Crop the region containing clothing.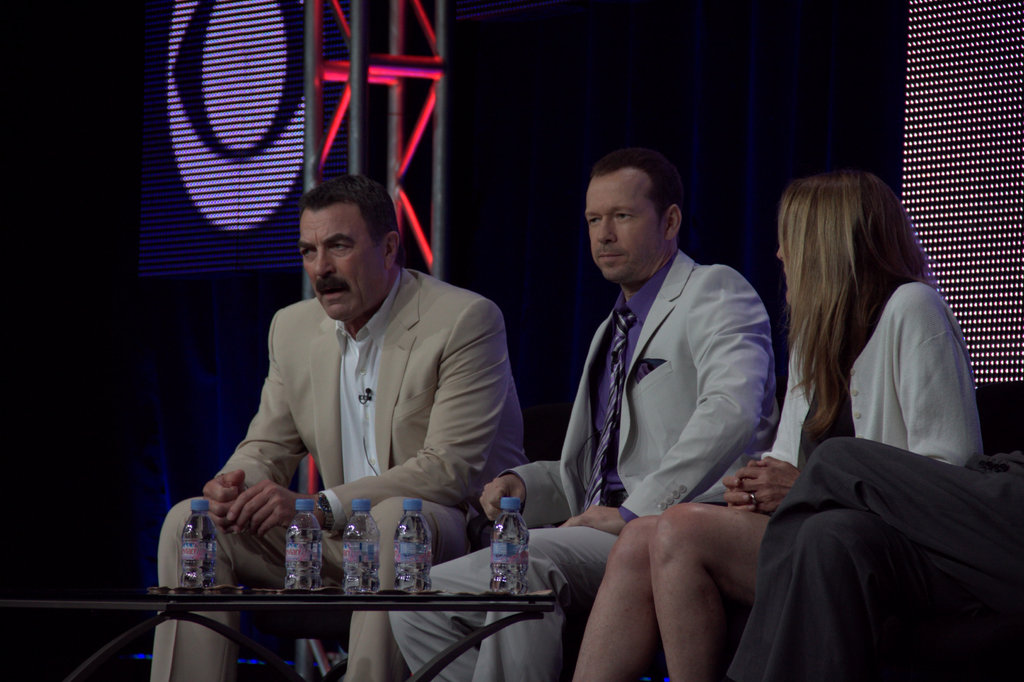
Crop region: {"x1": 758, "y1": 216, "x2": 984, "y2": 560}.
